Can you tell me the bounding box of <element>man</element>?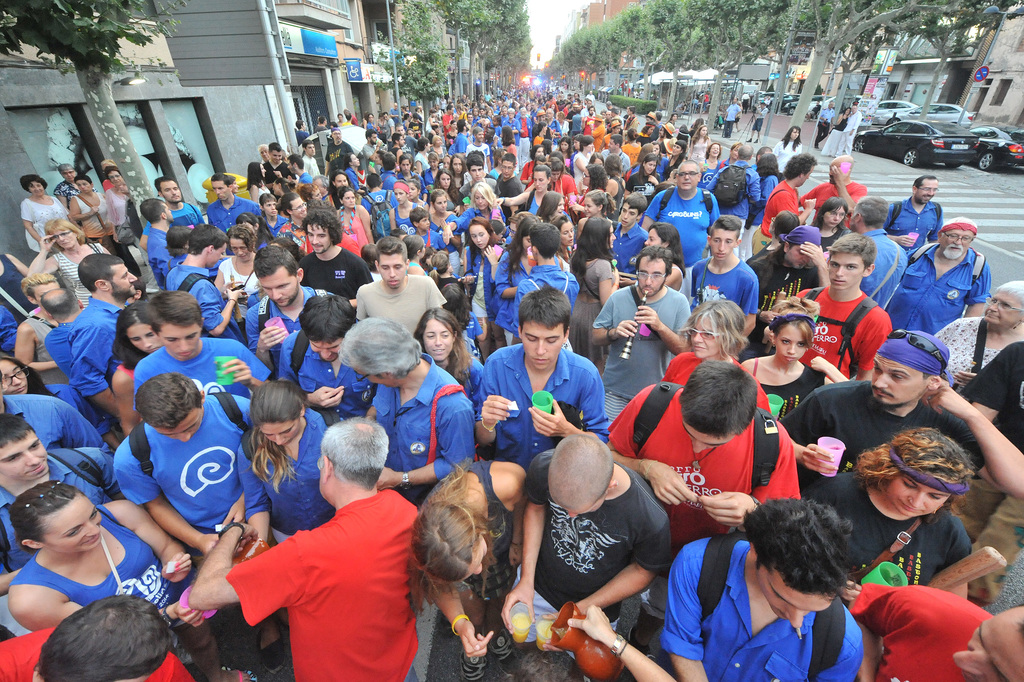
[288,149,313,179].
